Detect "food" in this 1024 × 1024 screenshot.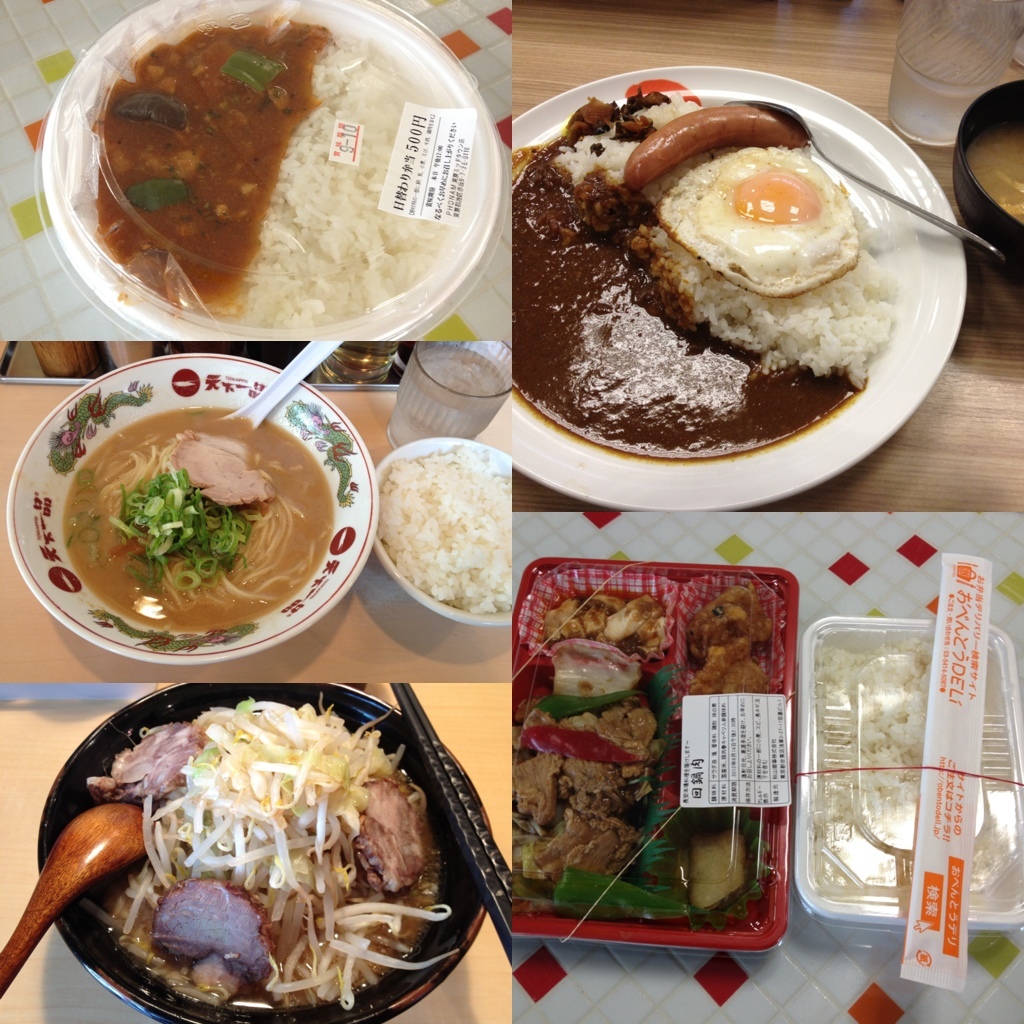
Detection: Rect(518, 583, 756, 913).
